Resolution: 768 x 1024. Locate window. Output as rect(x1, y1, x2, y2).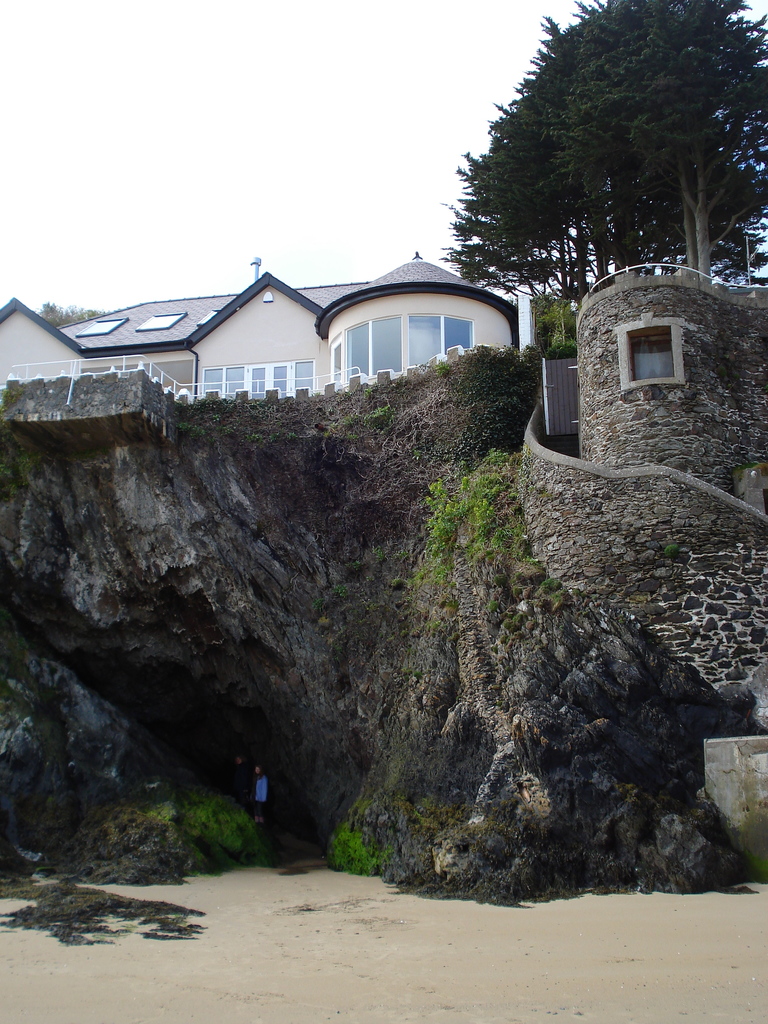
rect(444, 316, 472, 355).
